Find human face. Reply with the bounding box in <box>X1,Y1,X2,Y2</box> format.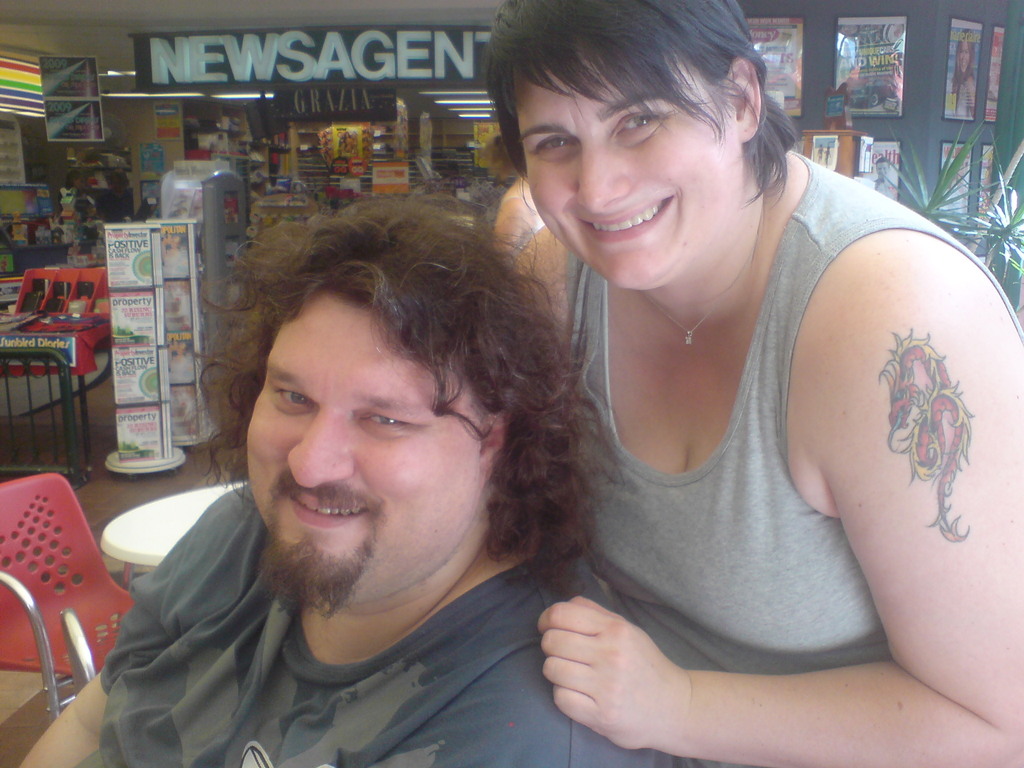
<box>244,289,480,598</box>.
